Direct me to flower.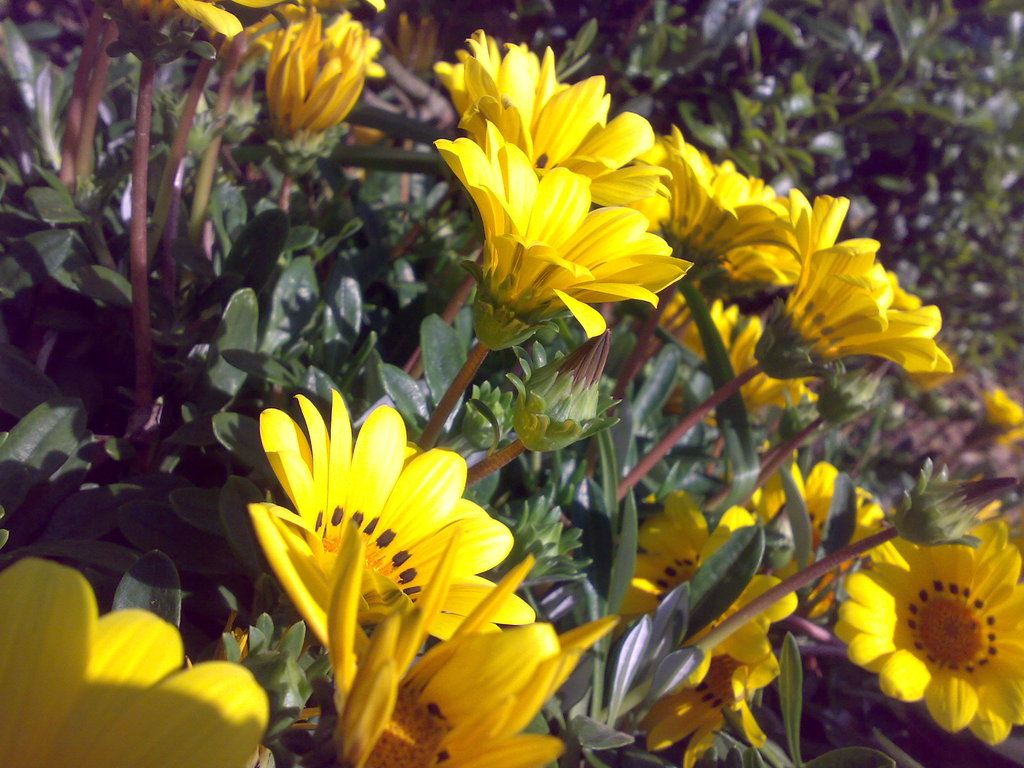
Direction: x1=751, y1=183, x2=956, y2=389.
